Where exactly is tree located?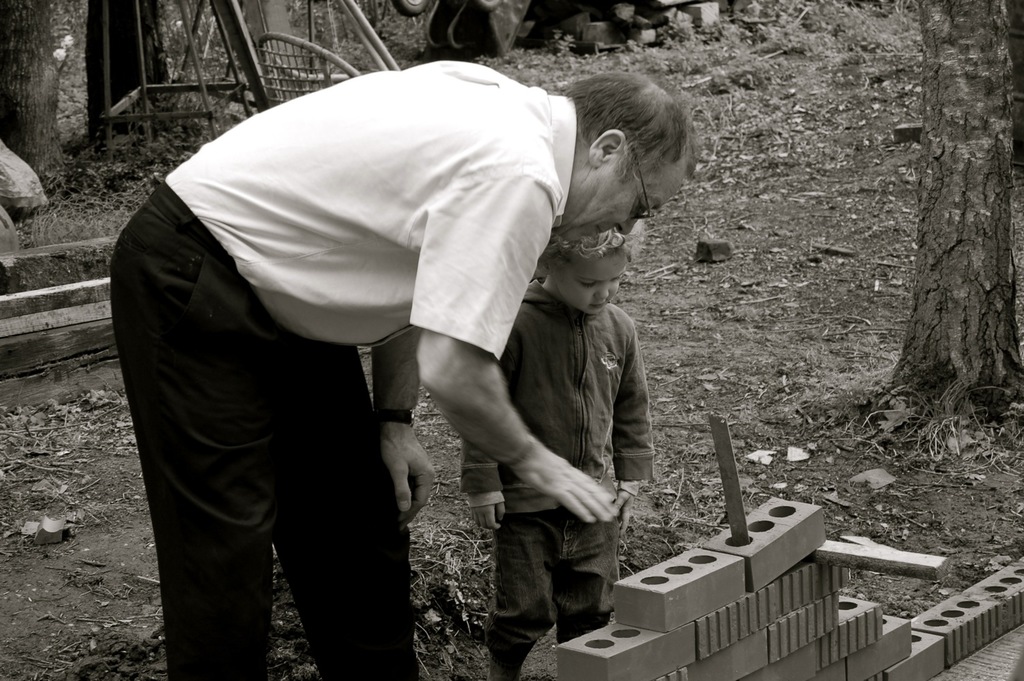
Its bounding box is [left=1, top=0, right=52, bottom=188].
